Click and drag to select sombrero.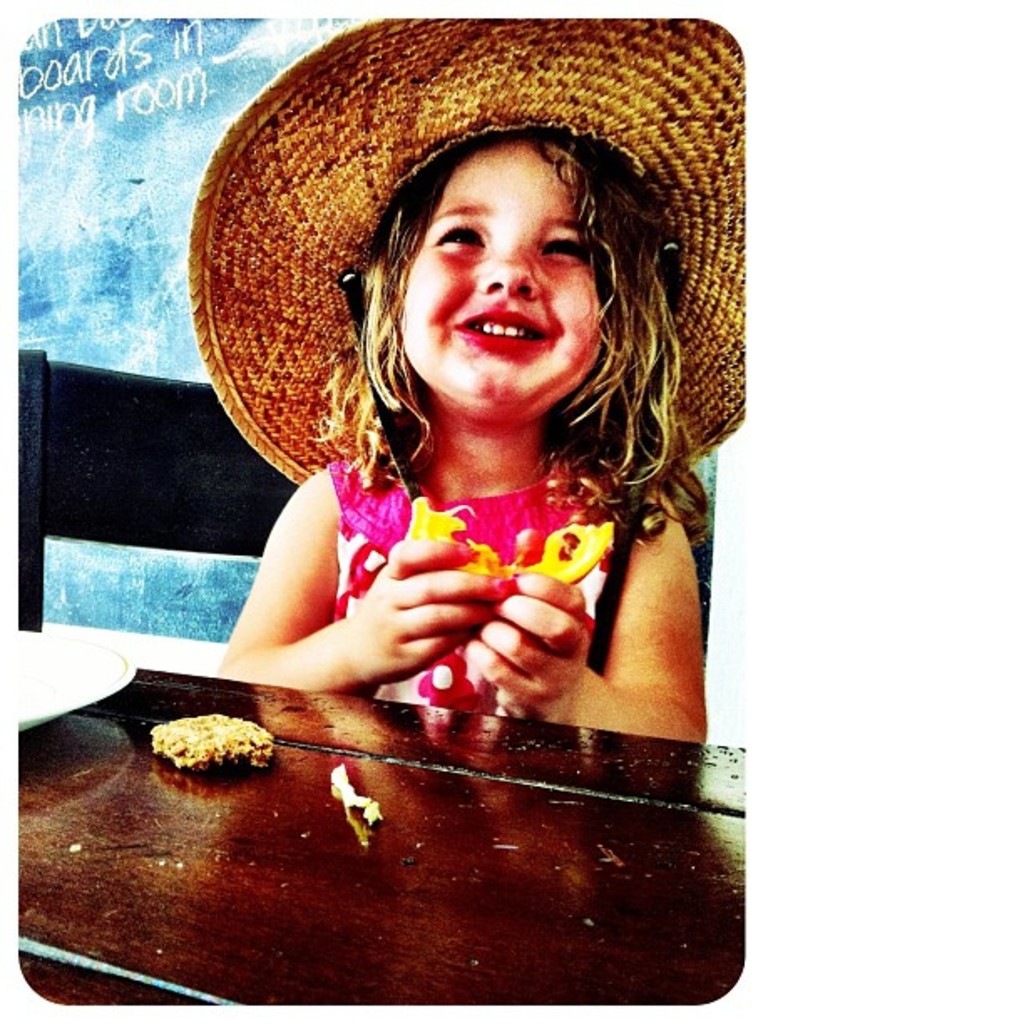
Selection: l=187, t=13, r=746, b=487.
